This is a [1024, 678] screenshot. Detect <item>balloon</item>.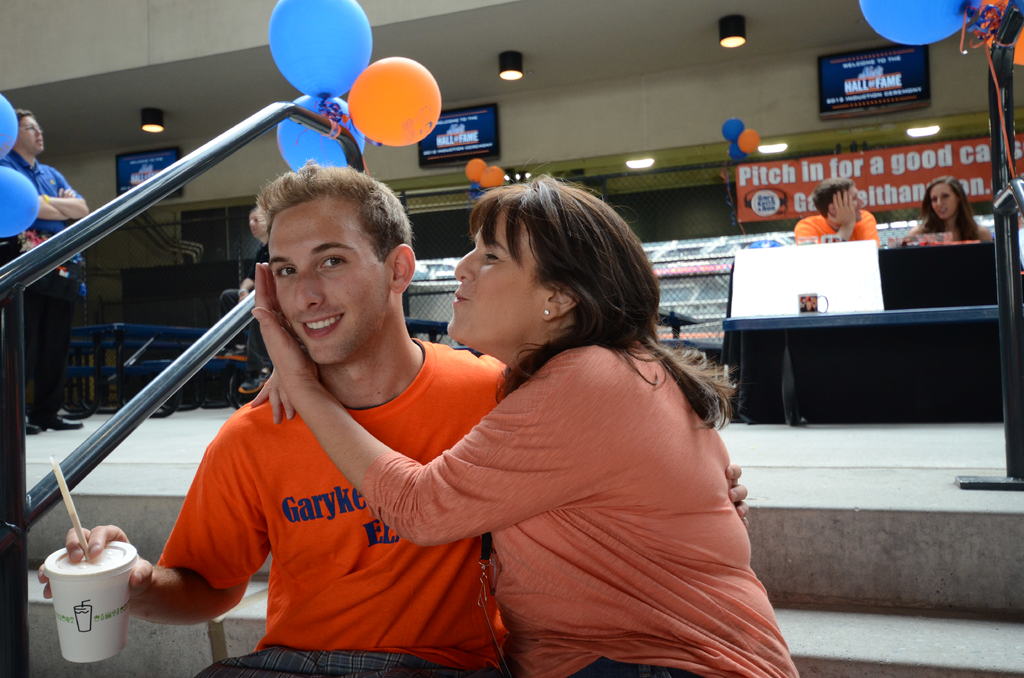
locate(465, 157, 483, 182).
